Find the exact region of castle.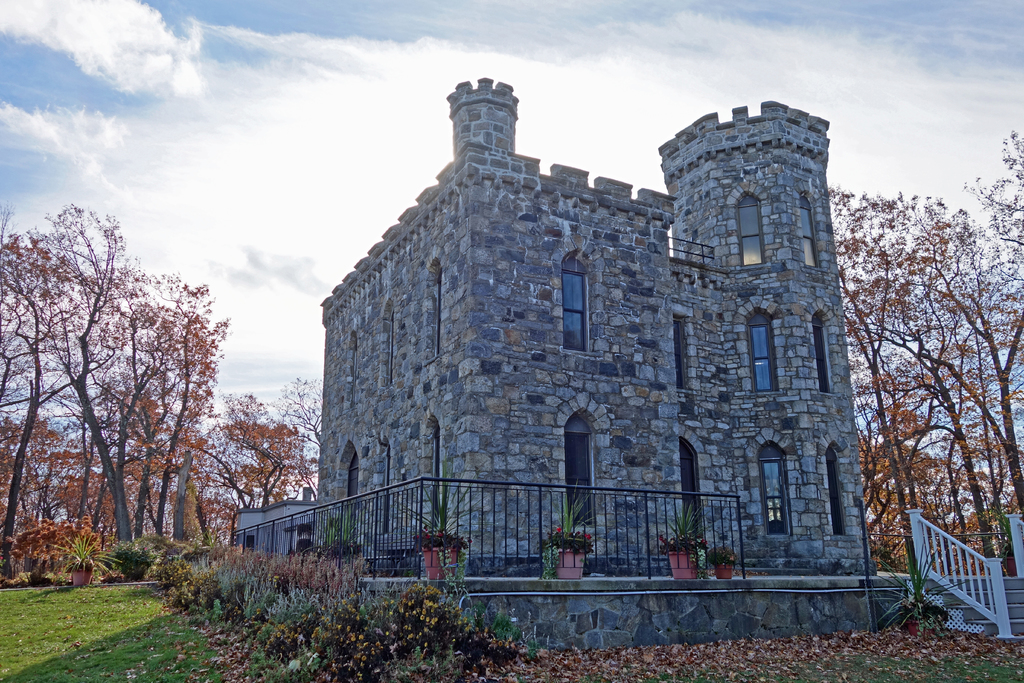
Exact region: select_region(297, 52, 890, 646).
